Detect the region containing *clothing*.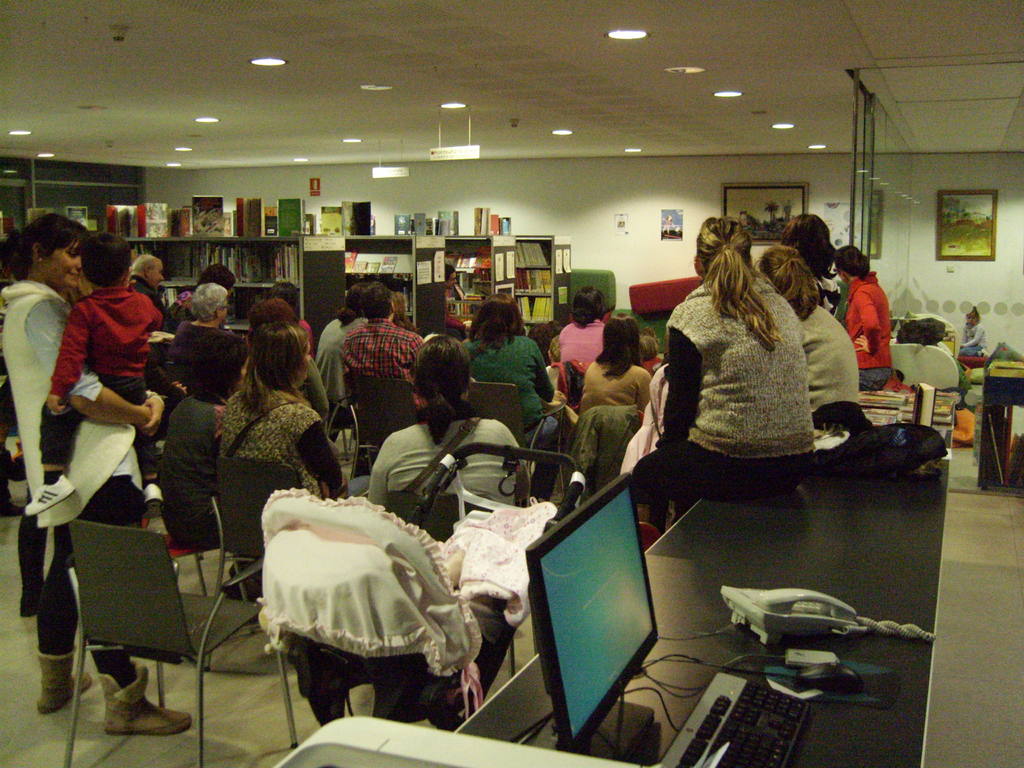
657,246,860,493.
